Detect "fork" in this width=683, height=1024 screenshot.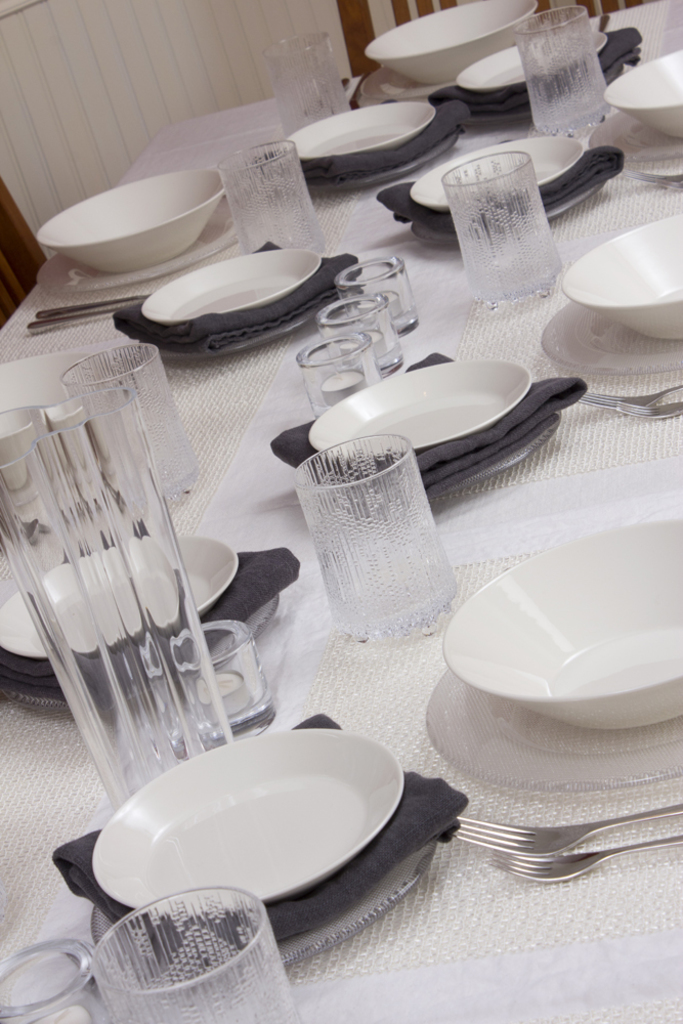
Detection: BBox(623, 166, 682, 191).
